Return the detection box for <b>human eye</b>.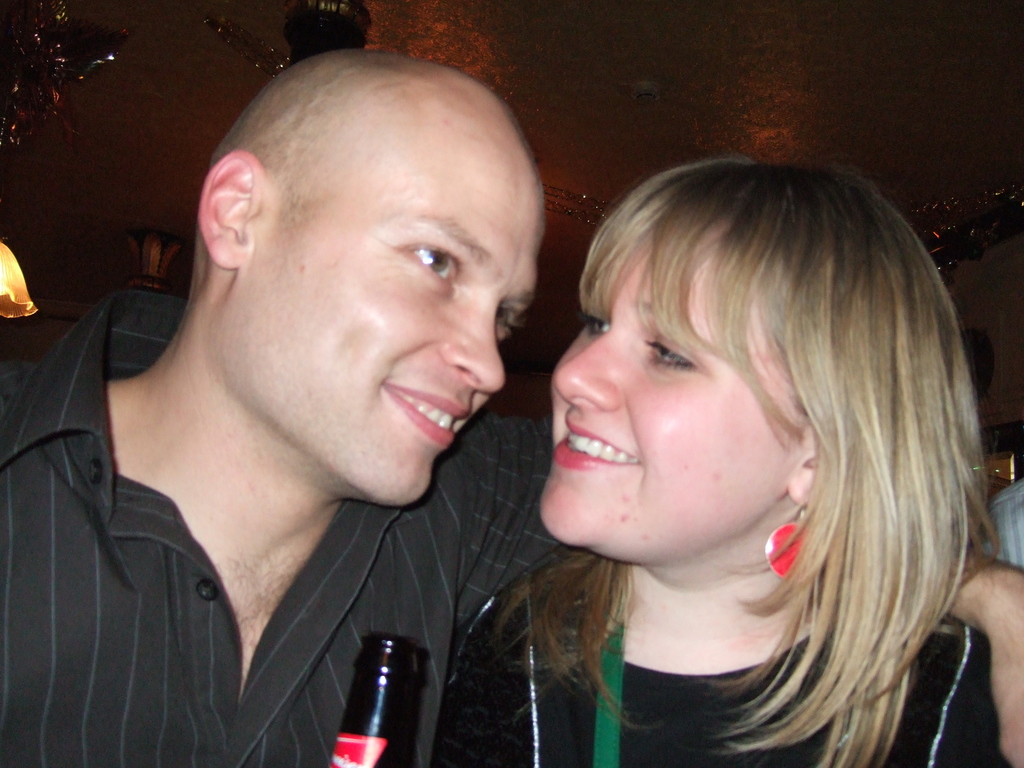
(387, 230, 461, 294).
